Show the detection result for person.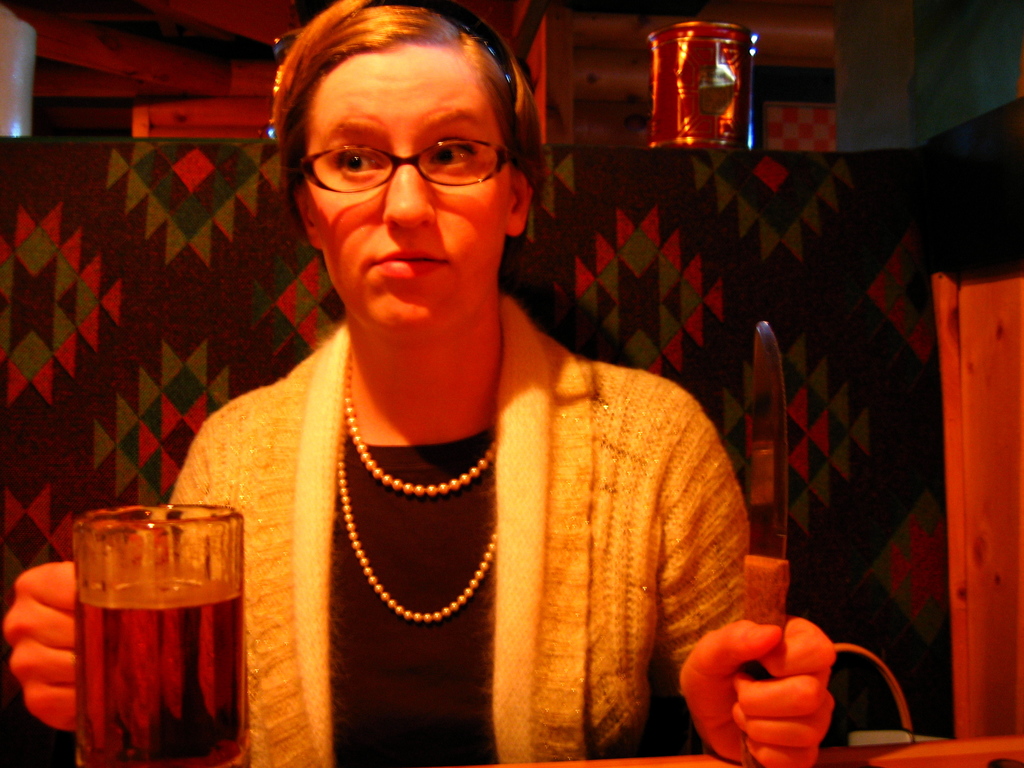
rect(140, 40, 771, 767).
